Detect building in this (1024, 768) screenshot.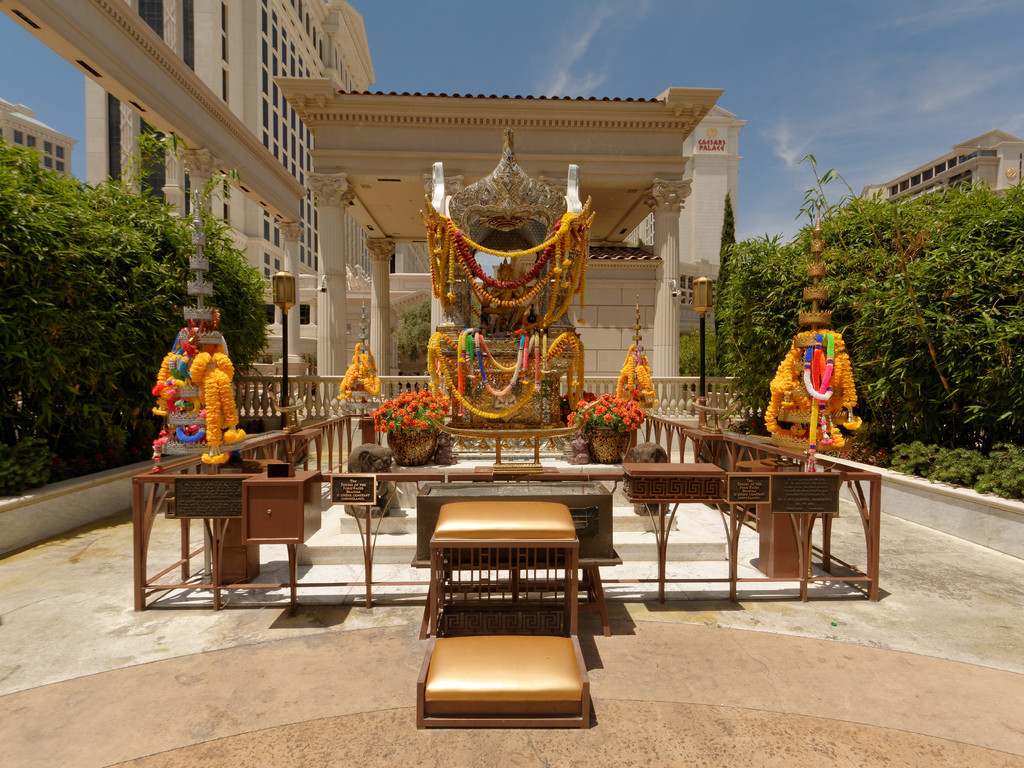
Detection: 624 108 748 264.
